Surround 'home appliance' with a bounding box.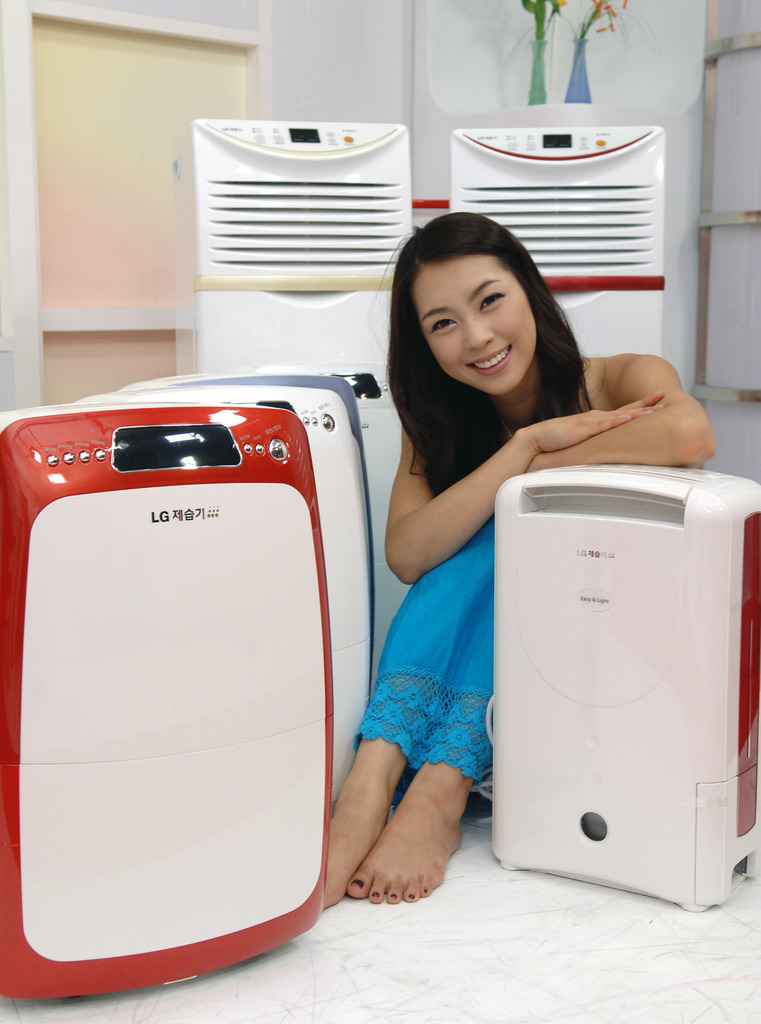
bbox=[116, 372, 379, 797].
